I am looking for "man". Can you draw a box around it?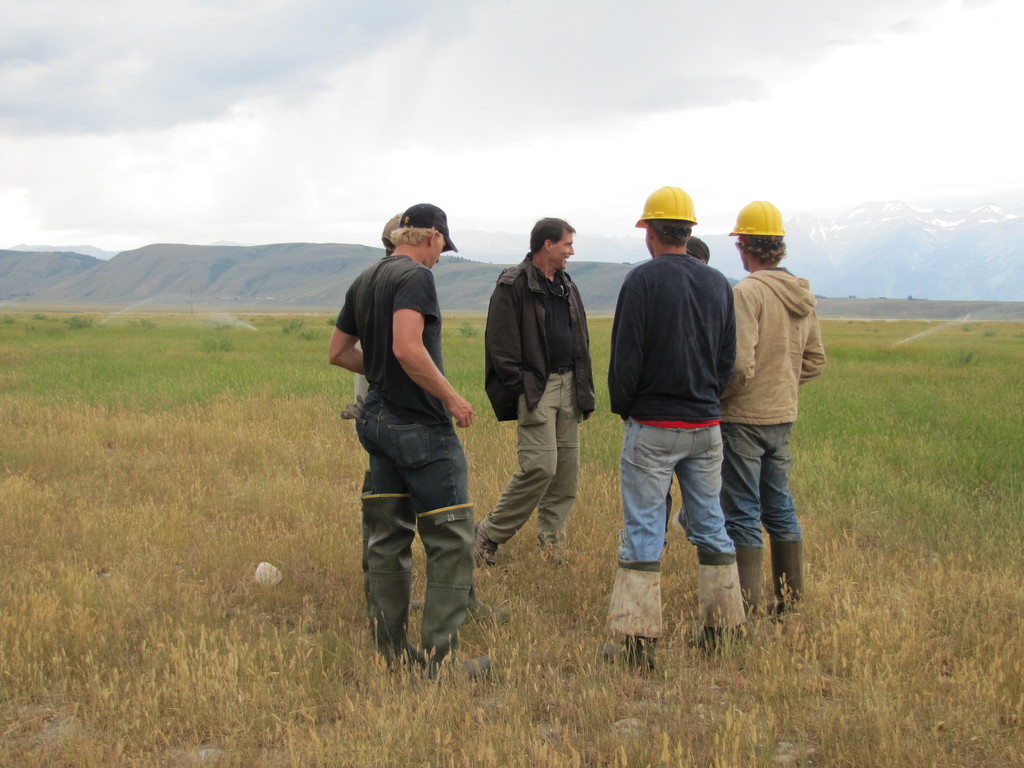
Sure, the bounding box is select_region(716, 198, 827, 634).
